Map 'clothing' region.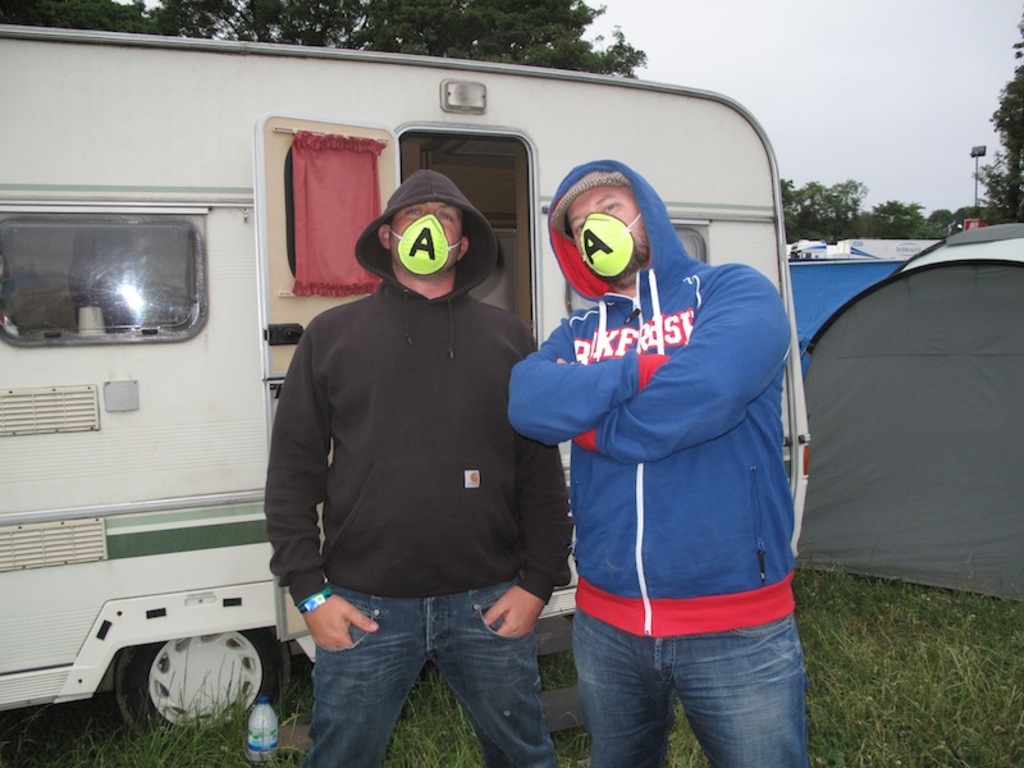
Mapped to <bbox>288, 166, 556, 598</bbox>.
